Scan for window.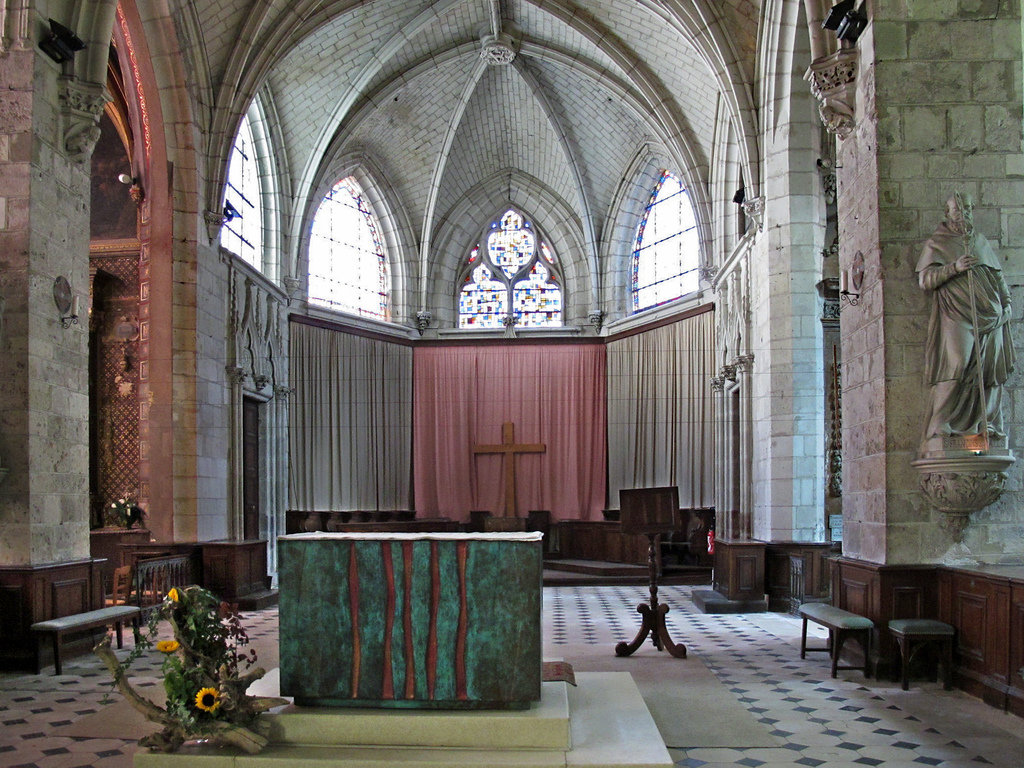
Scan result: [219,109,259,266].
